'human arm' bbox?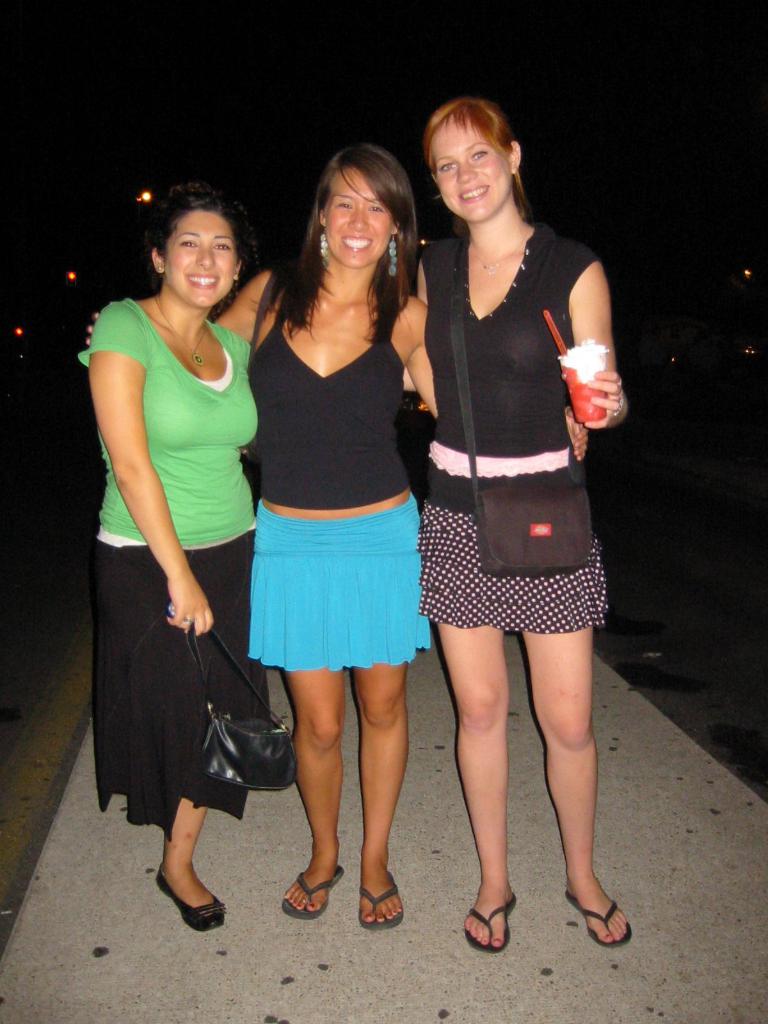
detection(83, 282, 255, 350)
